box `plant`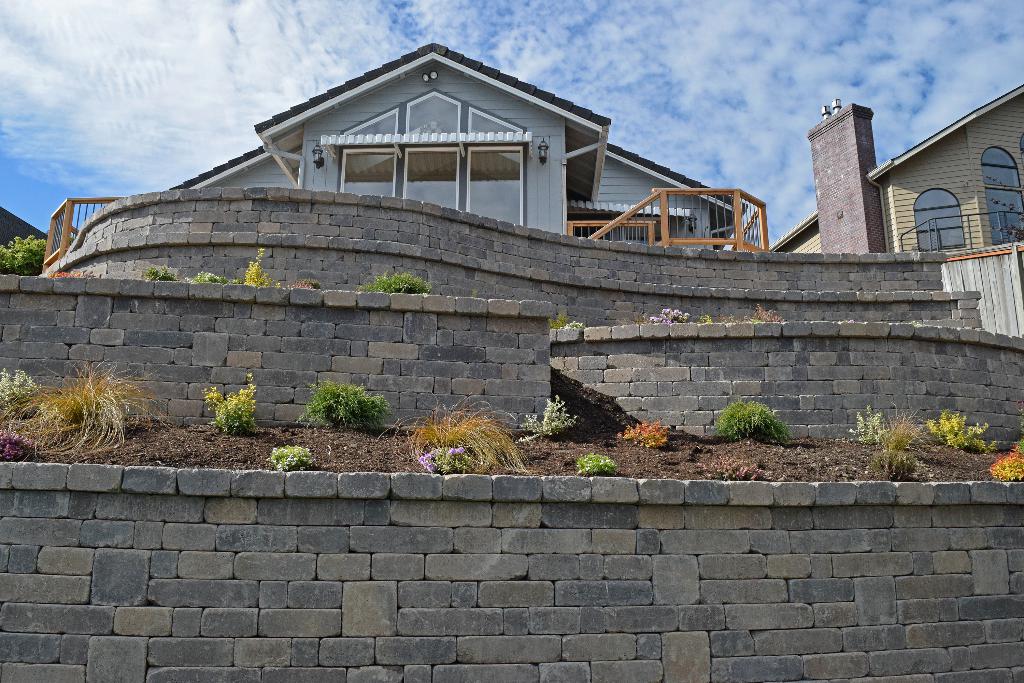
(50, 271, 101, 278)
